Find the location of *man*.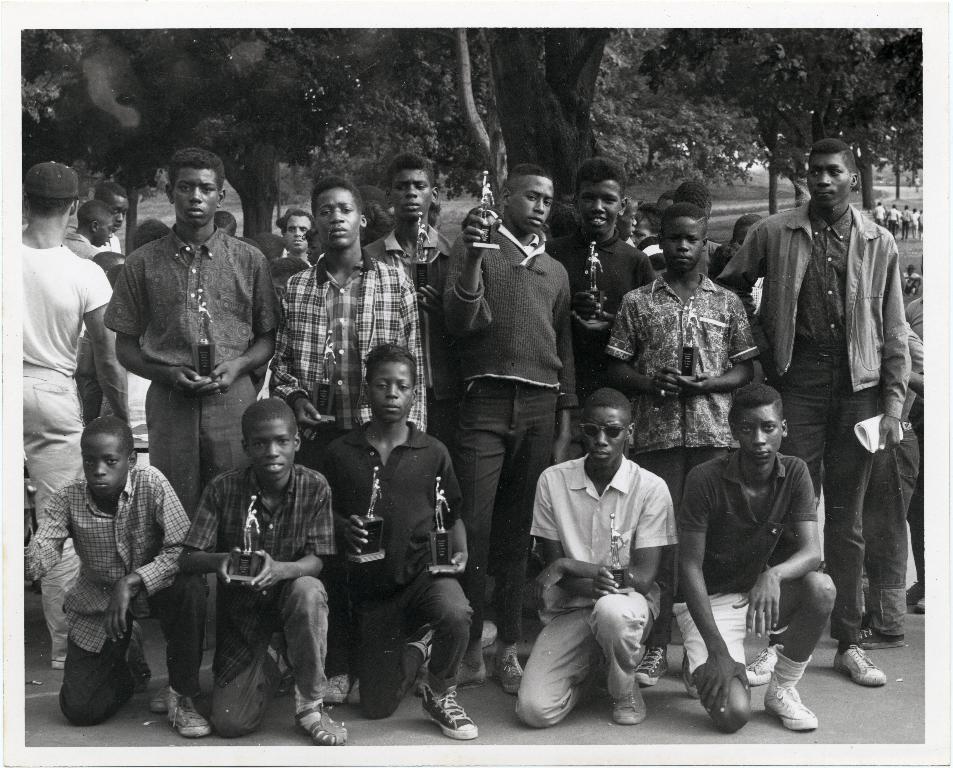
Location: (x1=613, y1=192, x2=641, y2=241).
